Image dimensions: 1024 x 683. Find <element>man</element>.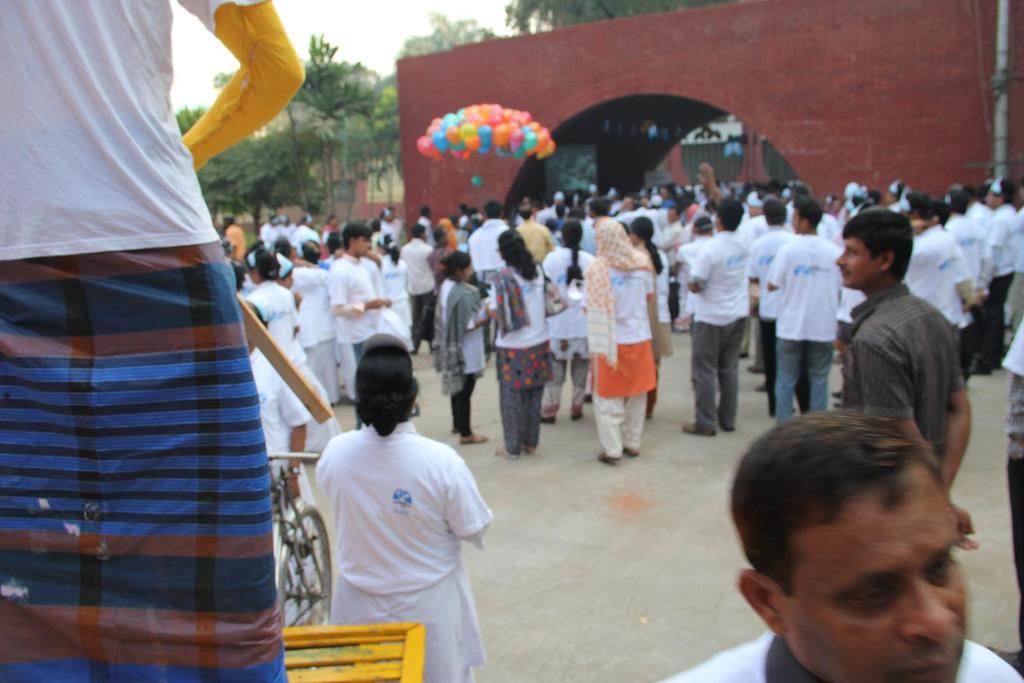
(left=324, top=224, right=390, bottom=369).
